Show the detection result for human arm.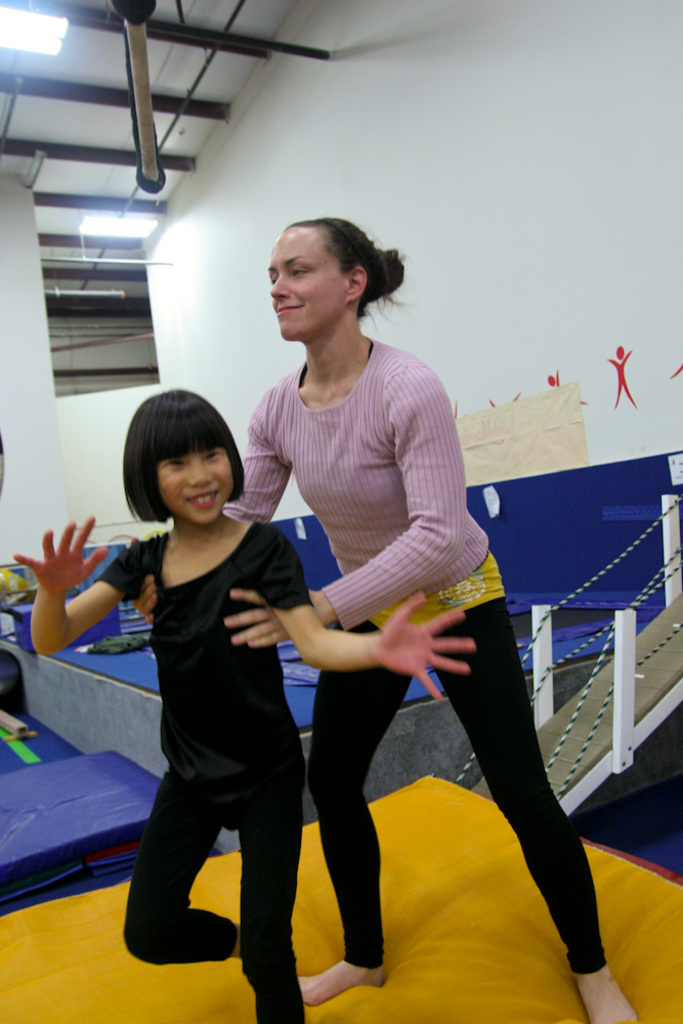
x1=12 y1=521 x2=140 y2=671.
